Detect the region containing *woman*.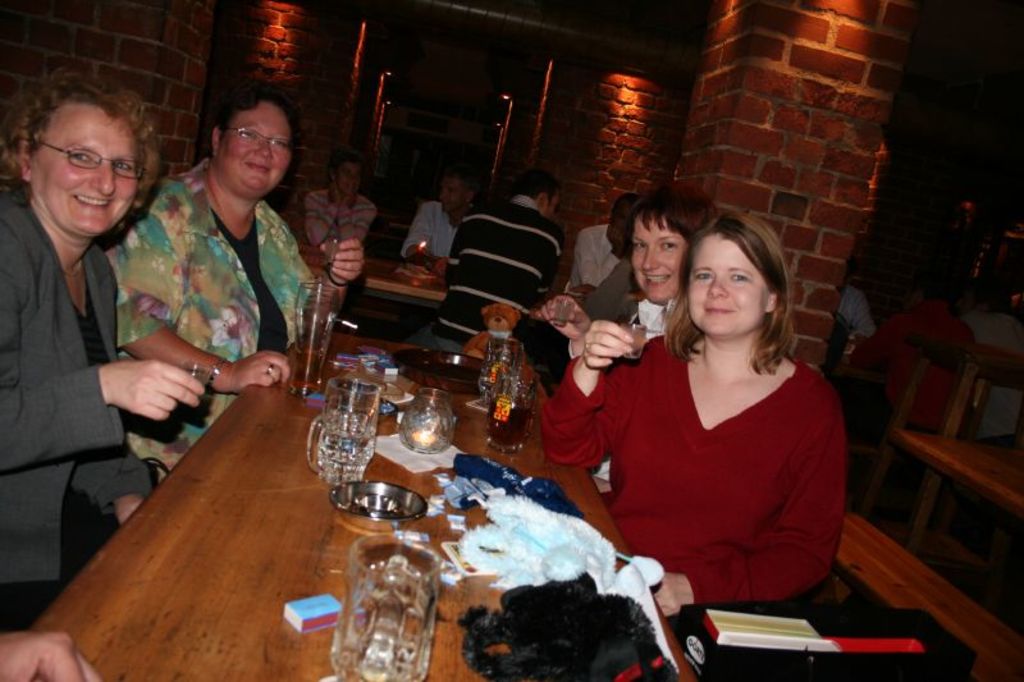
(100, 84, 380, 456).
